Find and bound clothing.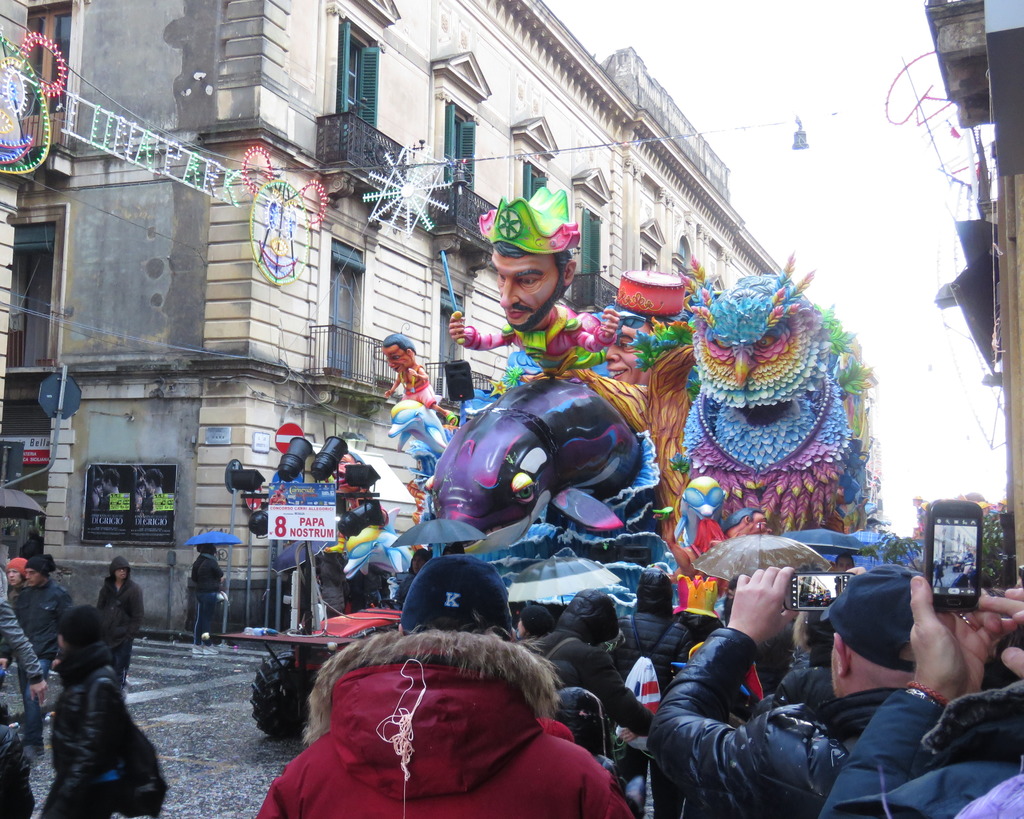
Bound: {"left": 191, "top": 563, "right": 198, "bottom": 590}.
